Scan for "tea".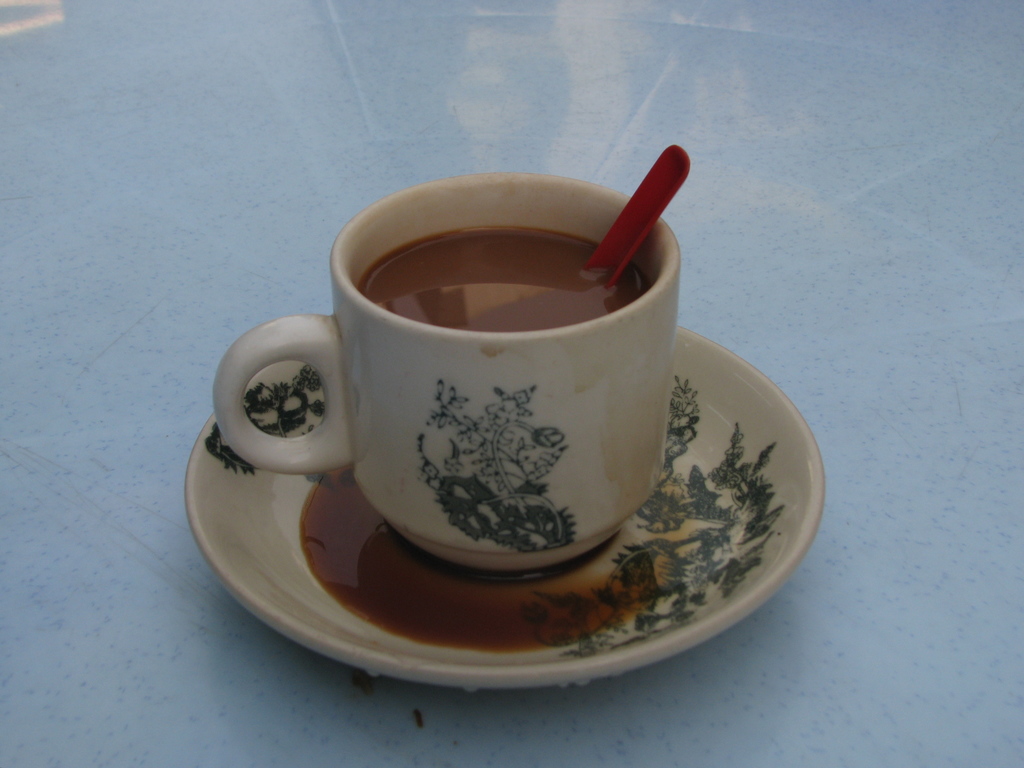
Scan result: <bbox>361, 226, 642, 331</bbox>.
